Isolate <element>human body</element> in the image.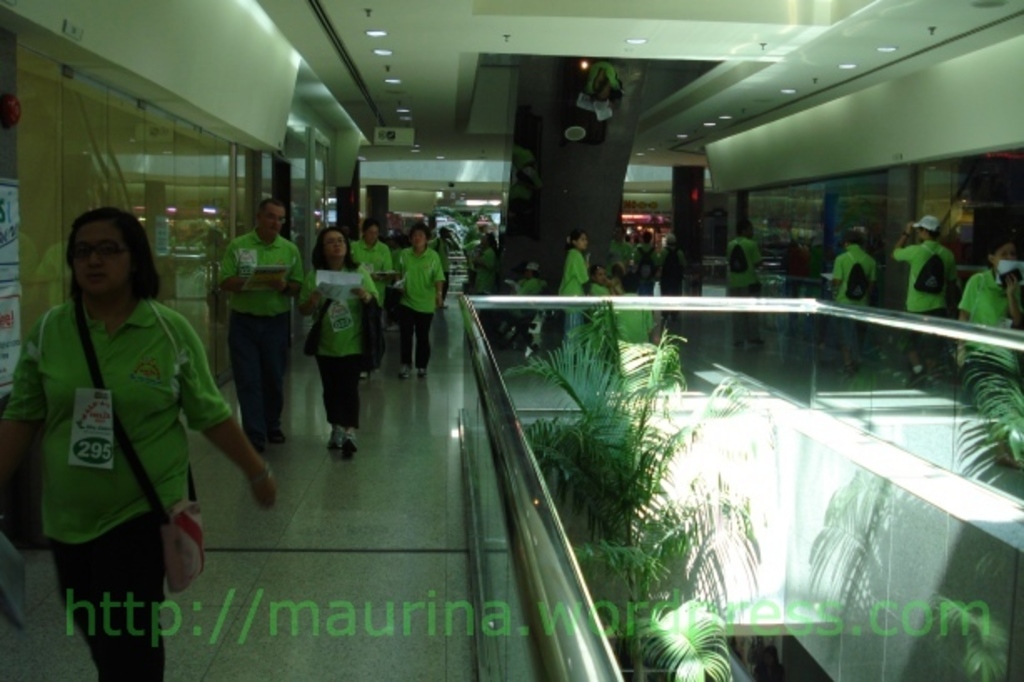
Isolated region: (x1=587, y1=283, x2=615, y2=308).
